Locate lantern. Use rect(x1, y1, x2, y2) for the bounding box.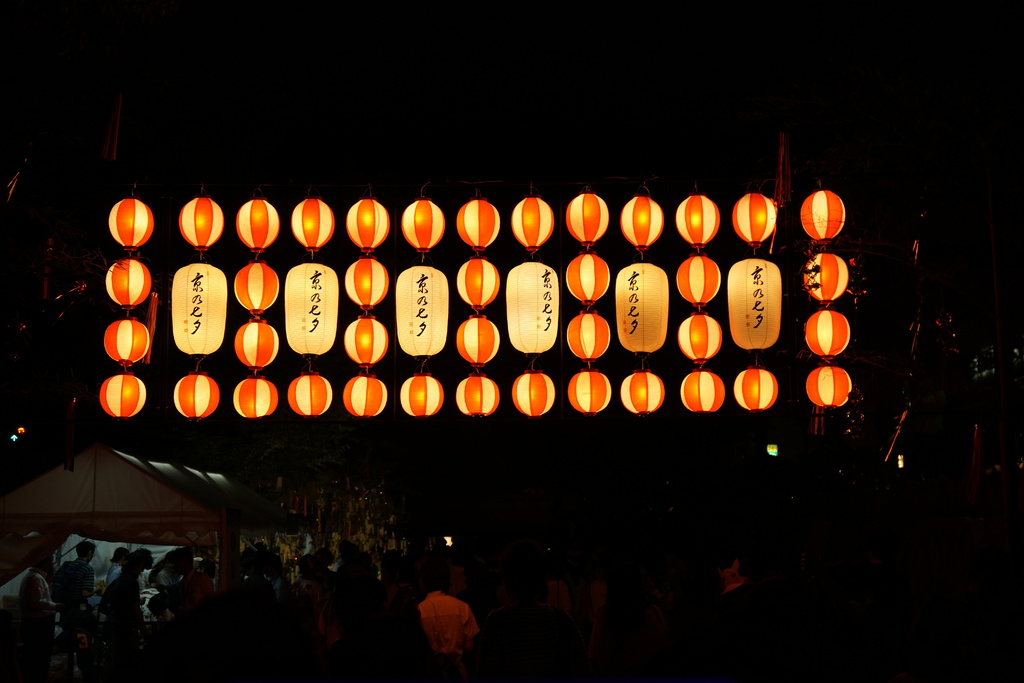
rect(512, 190, 554, 248).
